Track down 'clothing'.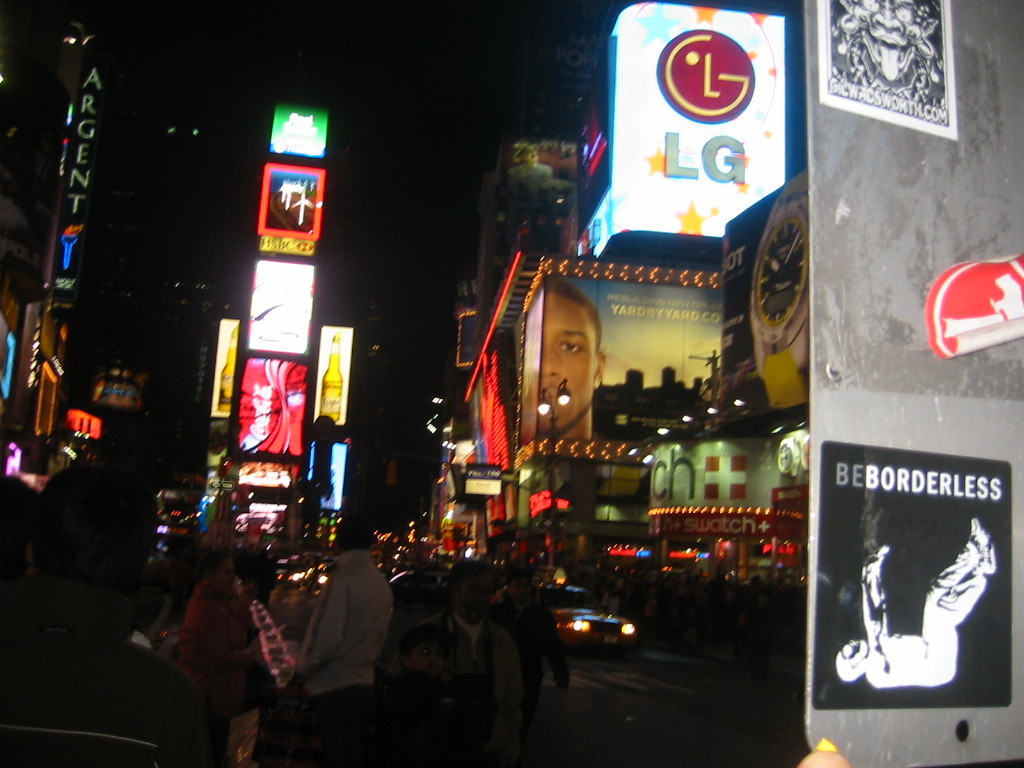
Tracked to bbox(500, 611, 562, 696).
